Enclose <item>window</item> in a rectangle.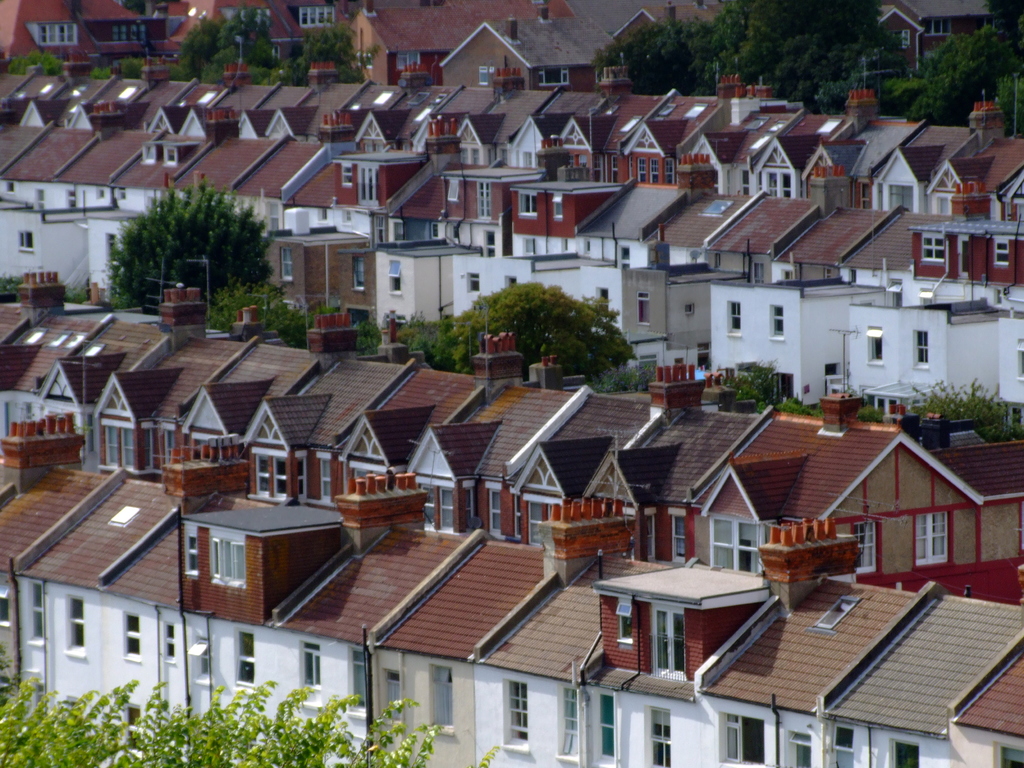
pyautogui.locateOnScreen(388, 257, 403, 294).
